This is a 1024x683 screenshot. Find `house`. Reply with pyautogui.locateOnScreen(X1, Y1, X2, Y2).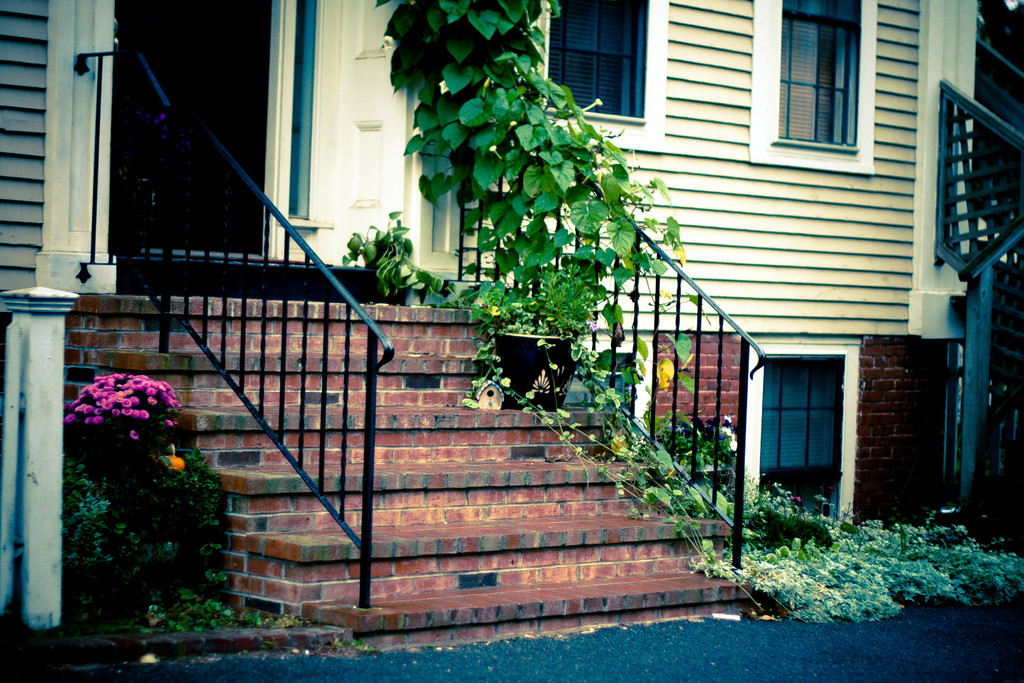
pyautogui.locateOnScreen(0, 0, 1023, 609).
